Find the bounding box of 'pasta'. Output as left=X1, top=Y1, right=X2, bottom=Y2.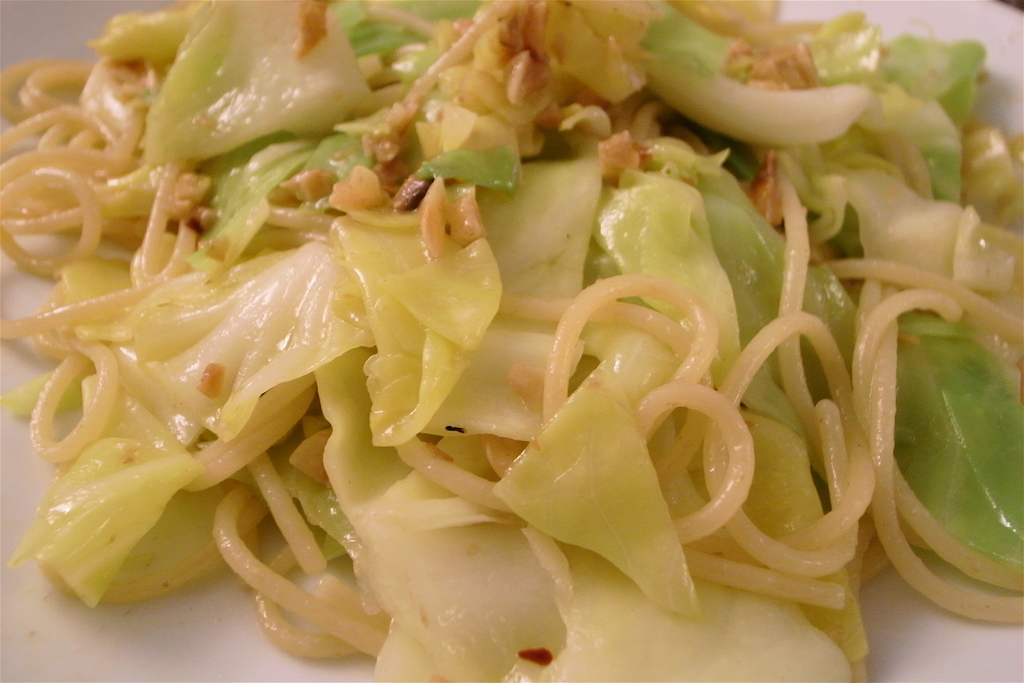
left=0, top=0, right=1023, bottom=682.
